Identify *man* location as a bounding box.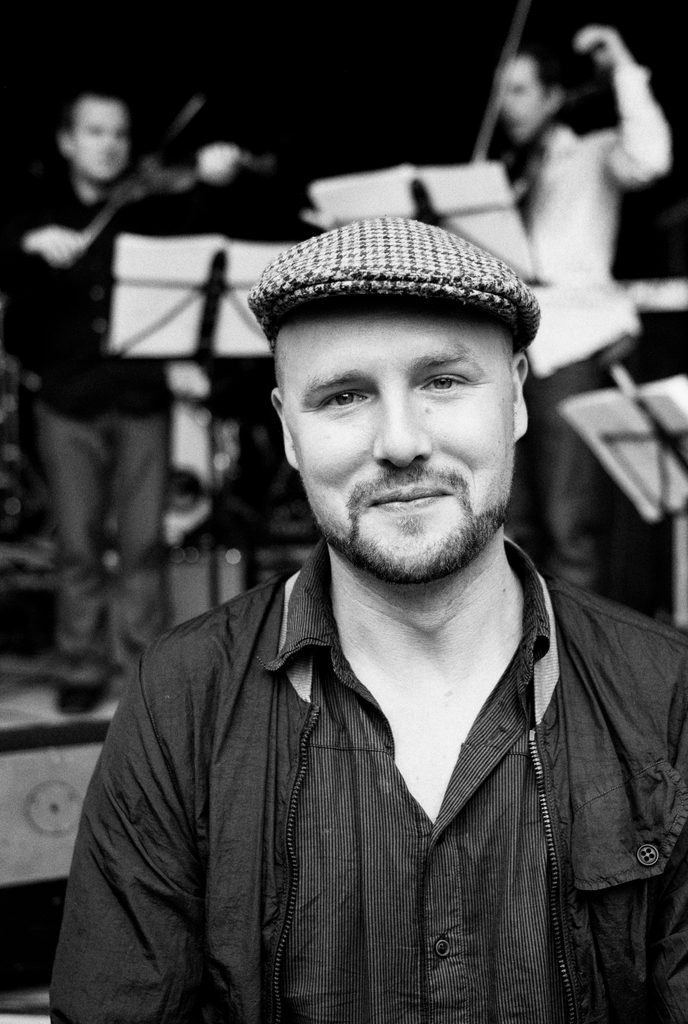
<bbox>19, 83, 288, 726</bbox>.
